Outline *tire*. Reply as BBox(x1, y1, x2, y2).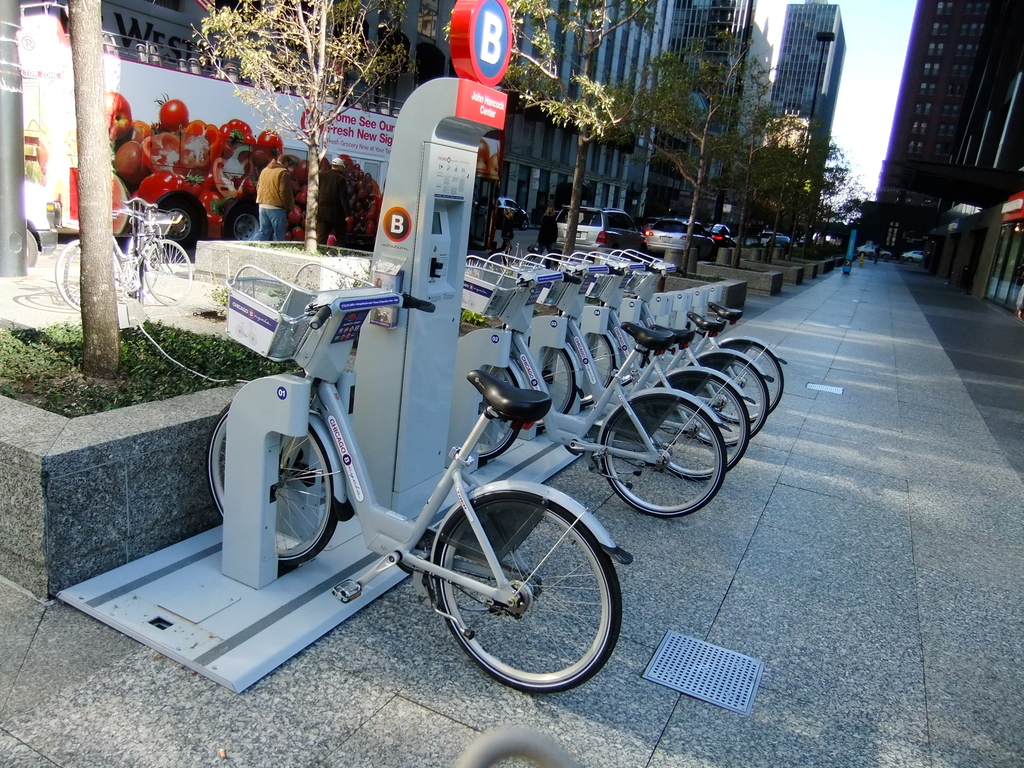
BBox(652, 368, 751, 481).
